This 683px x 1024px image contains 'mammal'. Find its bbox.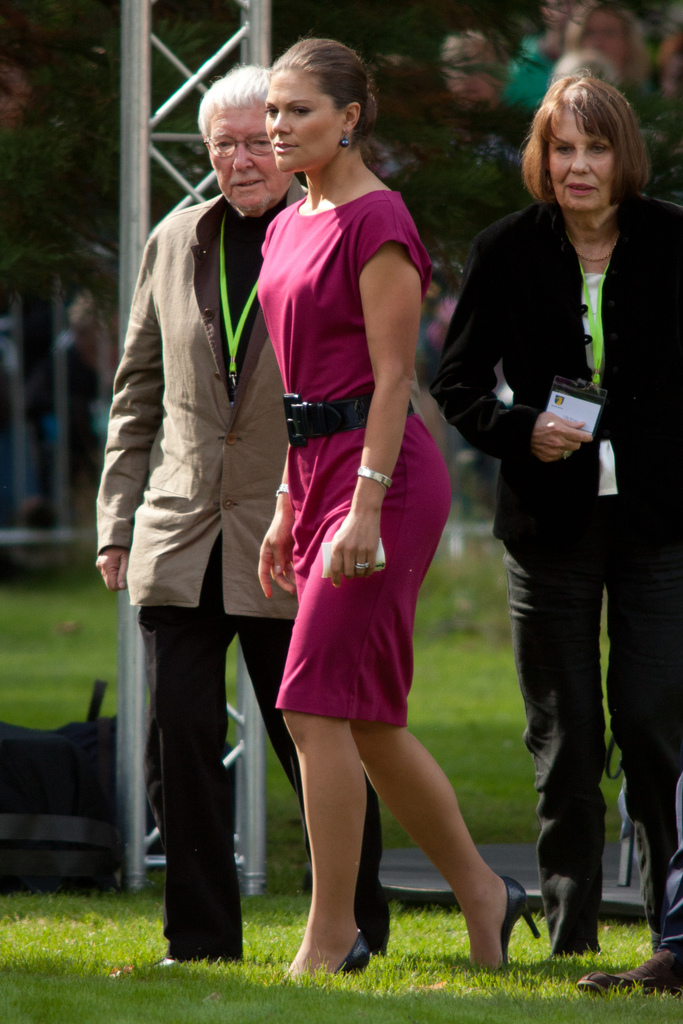
left=547, top=42, right=623, bottom=90.
